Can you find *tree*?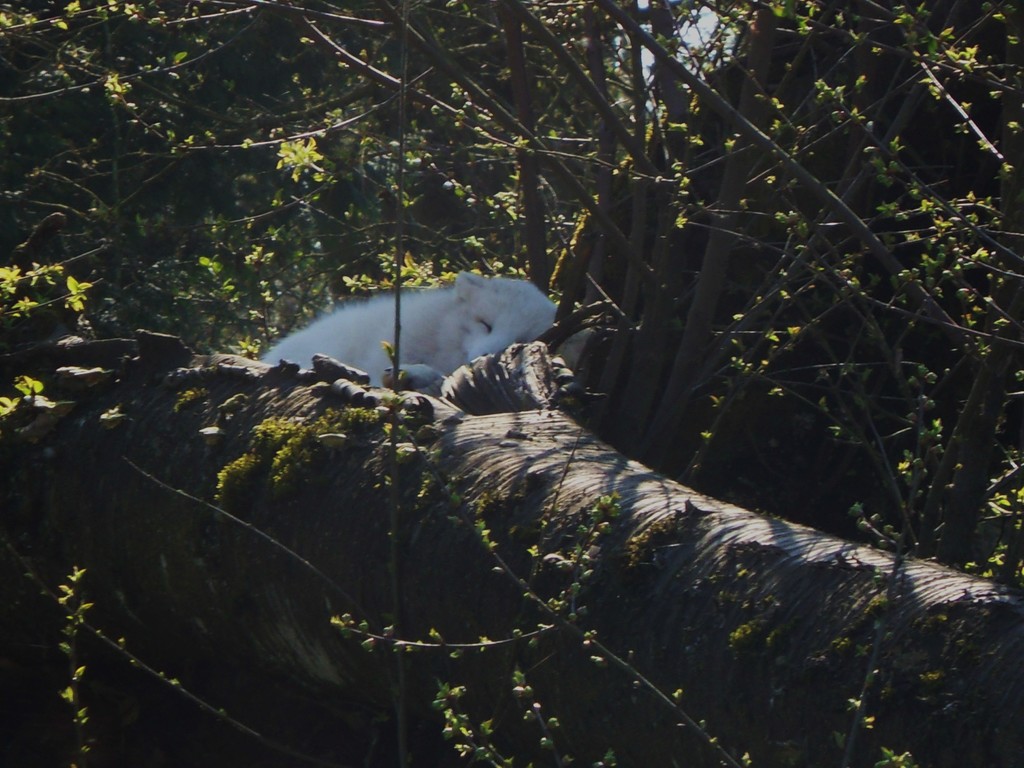
Yes, bounding box: locate(0, 0, 1023, 767).
